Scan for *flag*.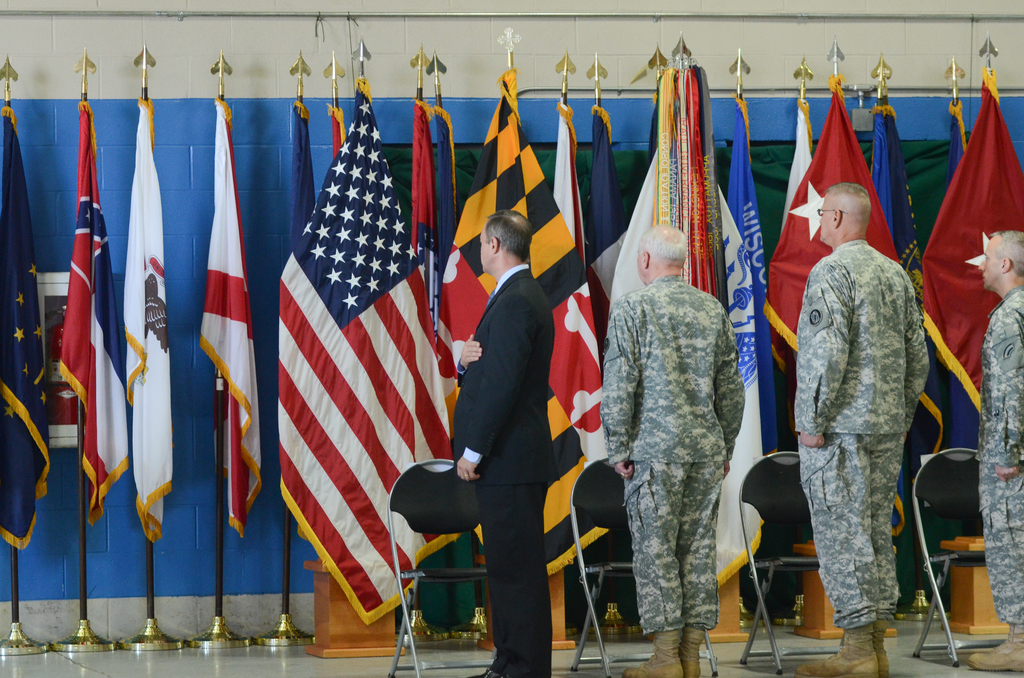
Scan result: 867,106,961,545.
